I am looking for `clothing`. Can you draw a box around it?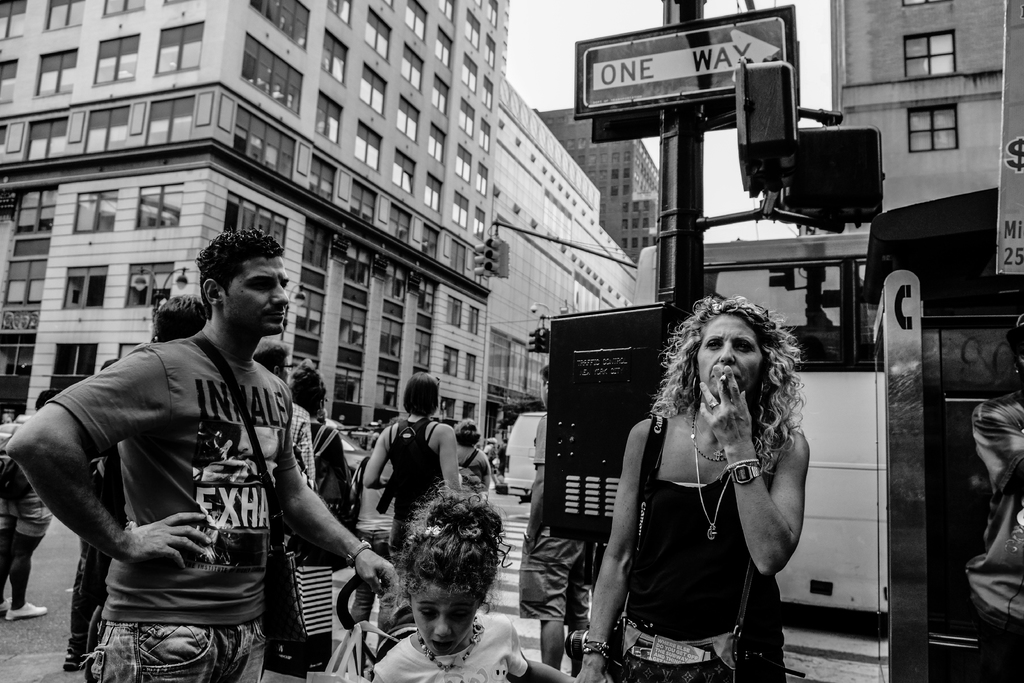
Sure, the bounding box is bbox=(285, 403, 316, 525).
